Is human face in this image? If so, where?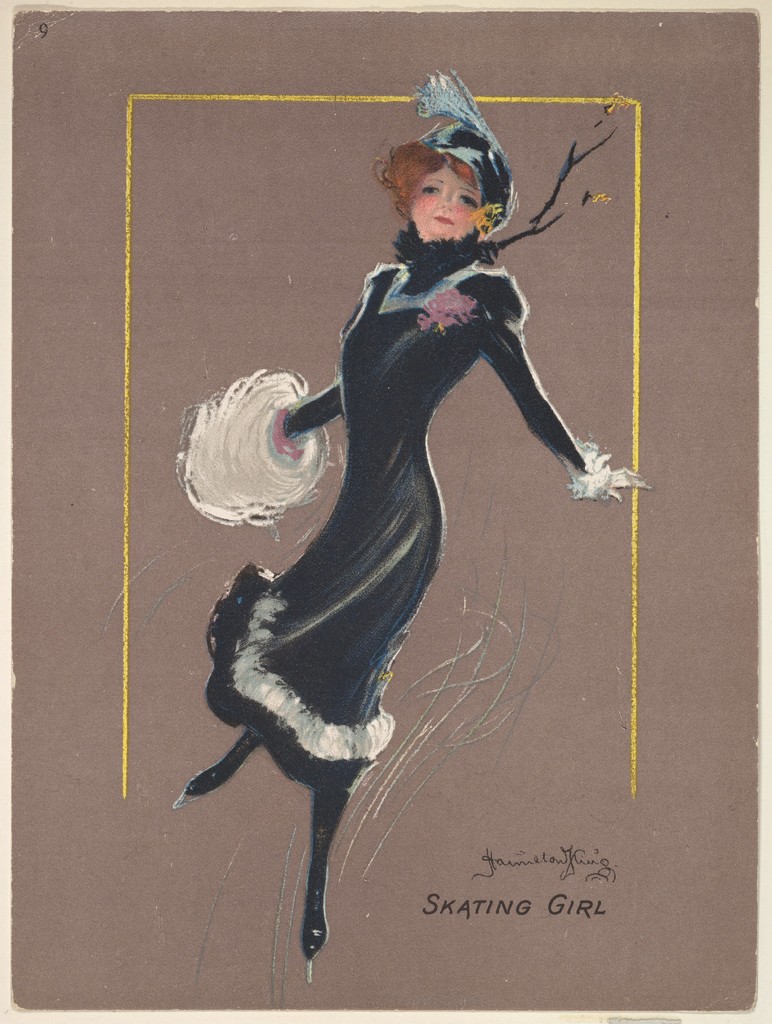
Yes, at l=412, t=157, r=482, b=237.
